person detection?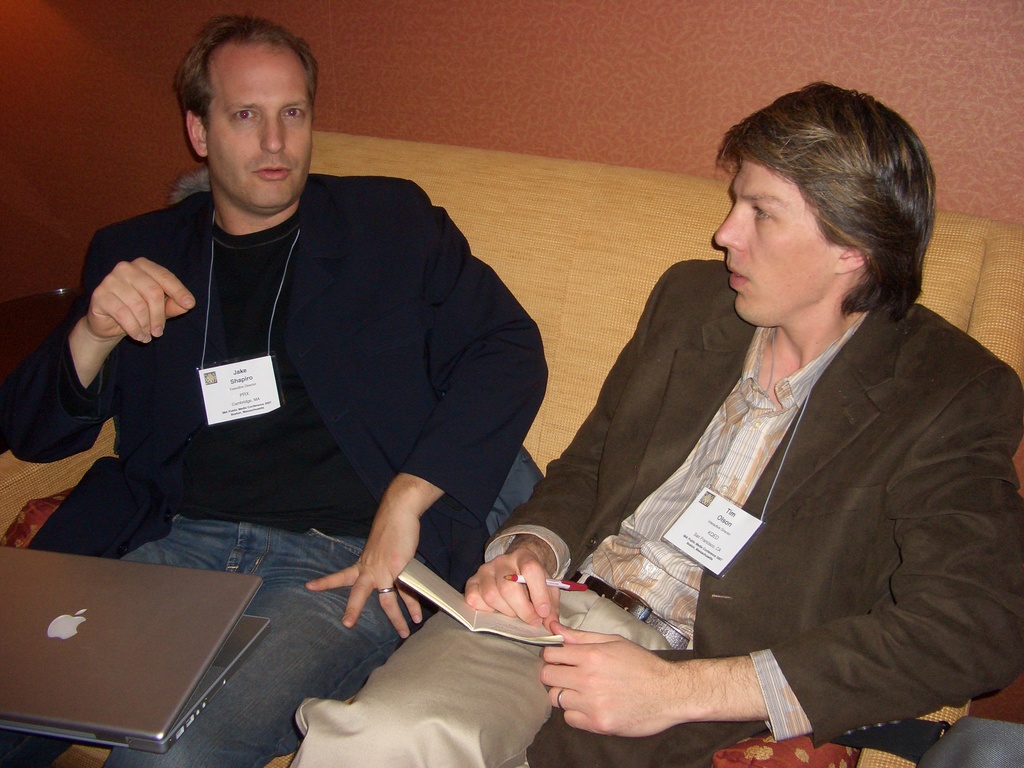
272,76,1023,767
